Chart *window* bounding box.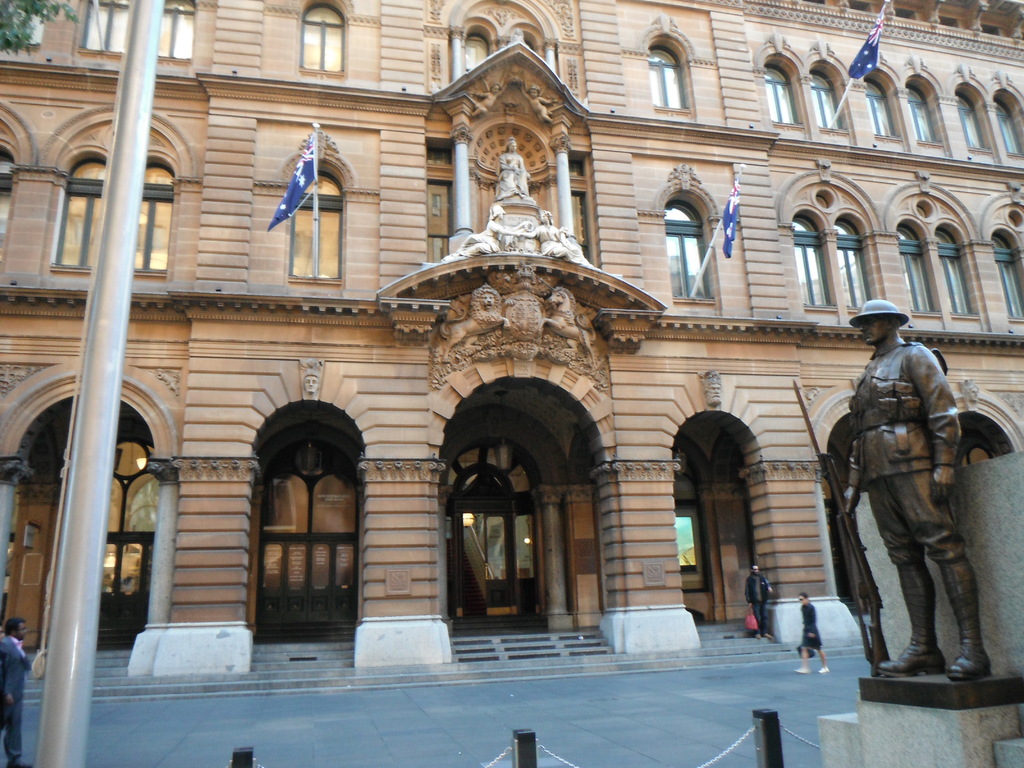
Charted: 0, 143, 12, 258.
